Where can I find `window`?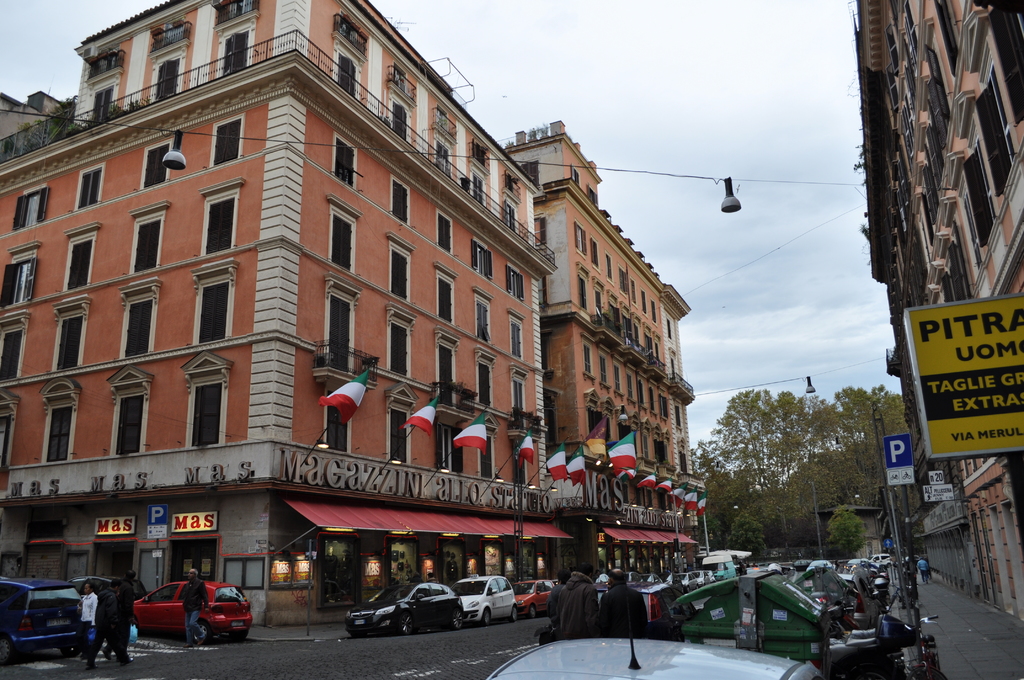
You can find it at 223 0 260 20.
